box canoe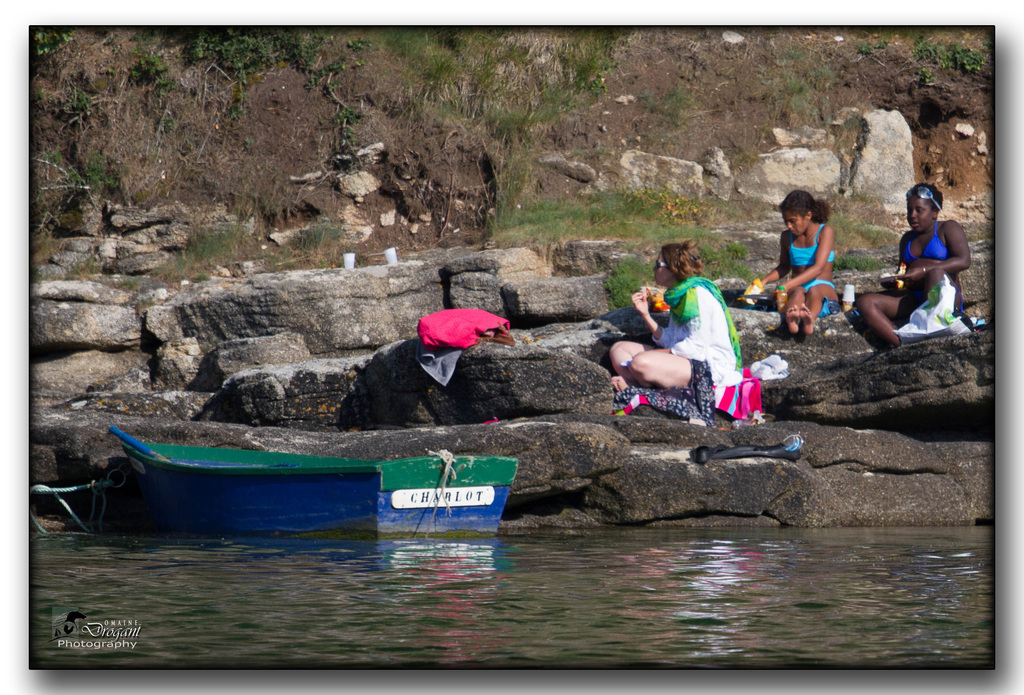
113/429/514/540
